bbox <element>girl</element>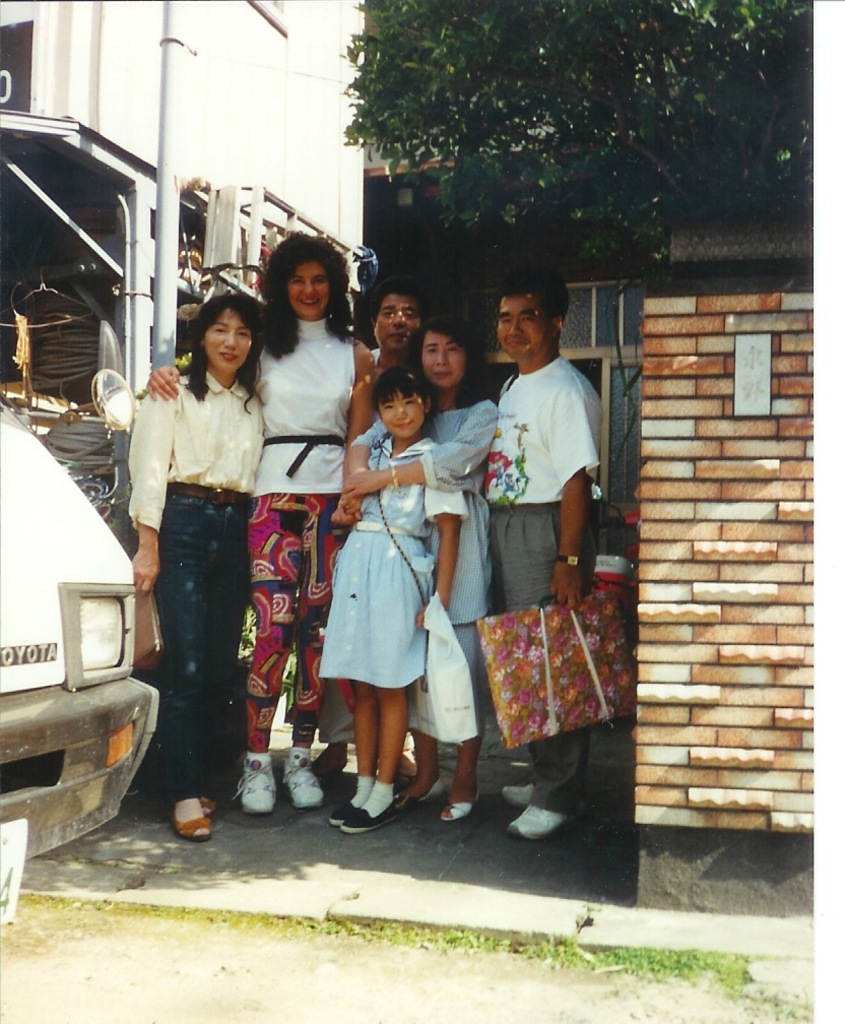
Rect(146, 232, 368, 835)
